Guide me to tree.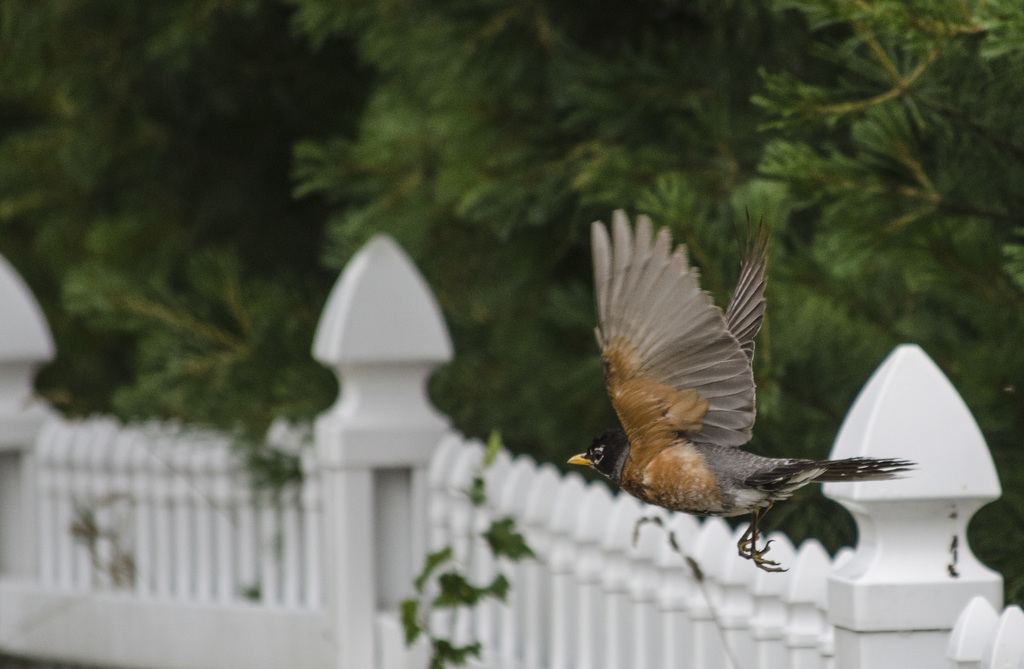
Guidance: left=0, top=0, right=293, bottom=485.
